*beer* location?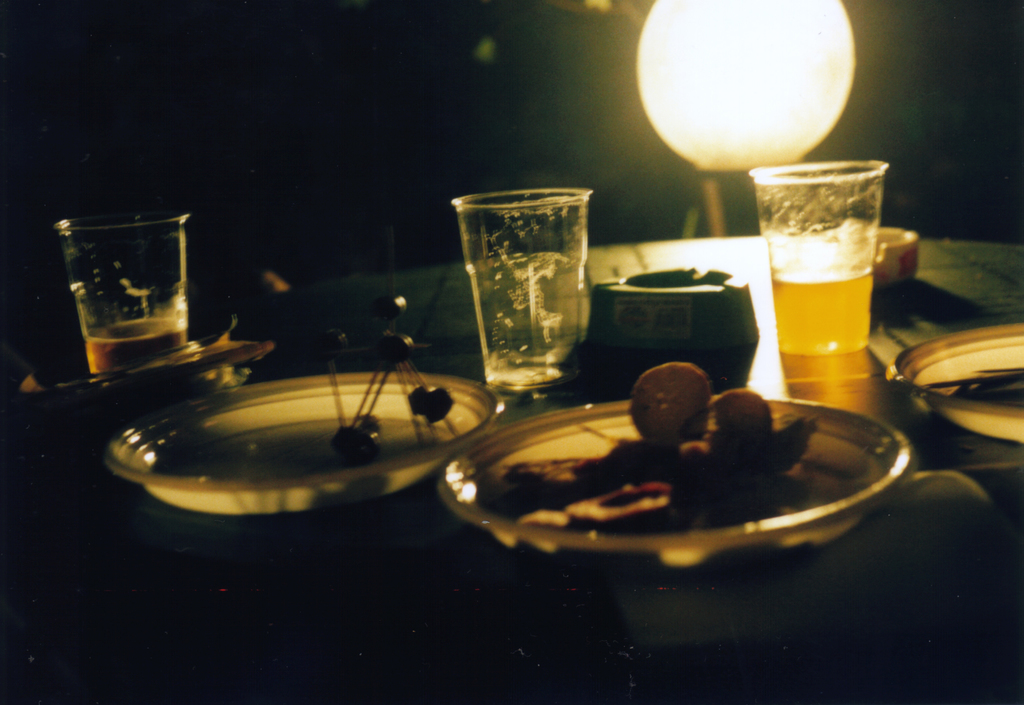
box(453, 178, 594, 389)
